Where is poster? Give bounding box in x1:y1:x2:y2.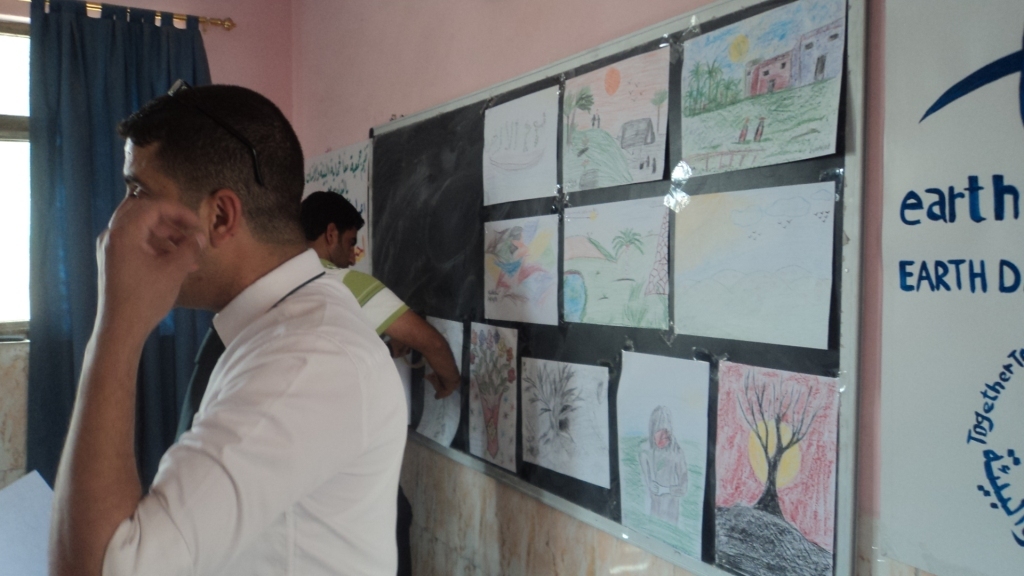
671:182:836:350.
